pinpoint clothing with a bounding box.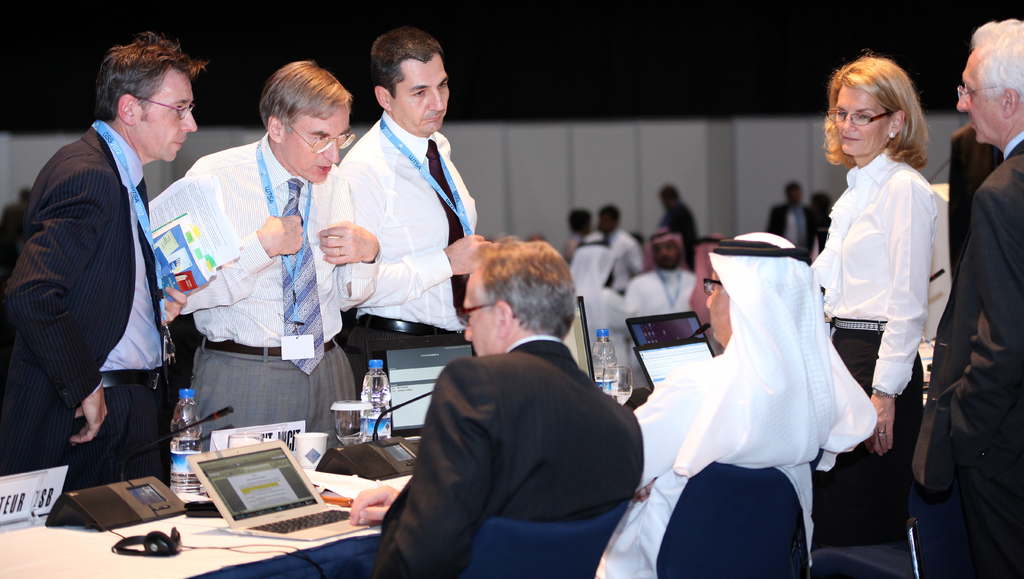
select_region(559, 233, 608, 250).
